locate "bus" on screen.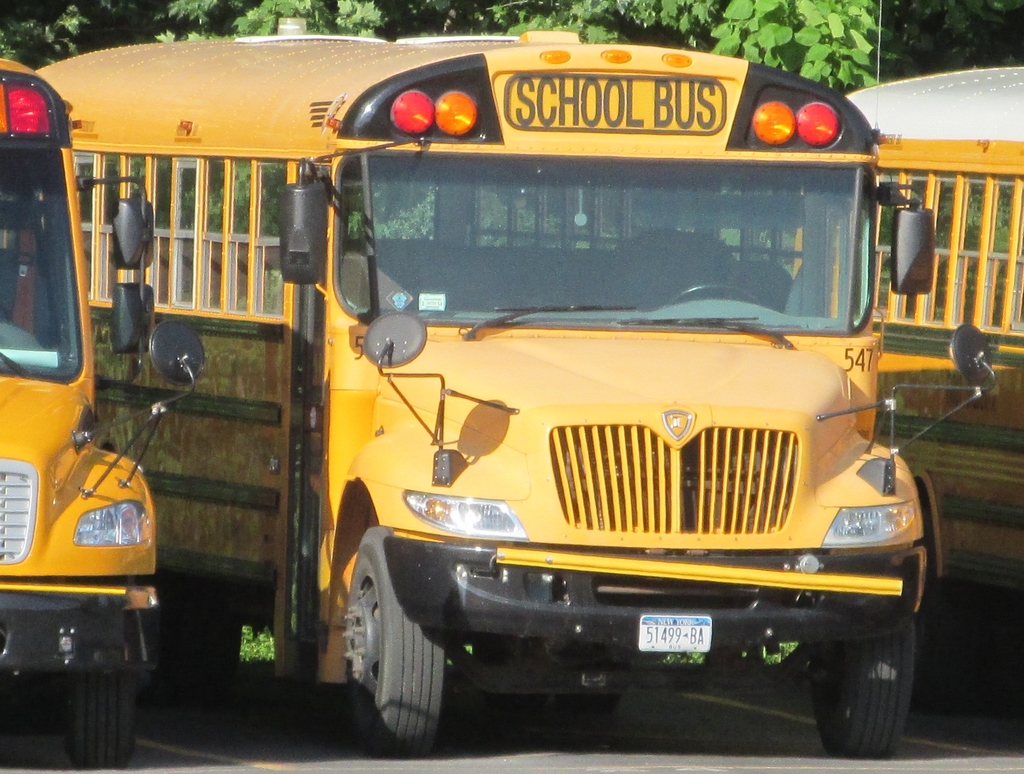
On screen at Rect(12, 16, 1003, 760).
